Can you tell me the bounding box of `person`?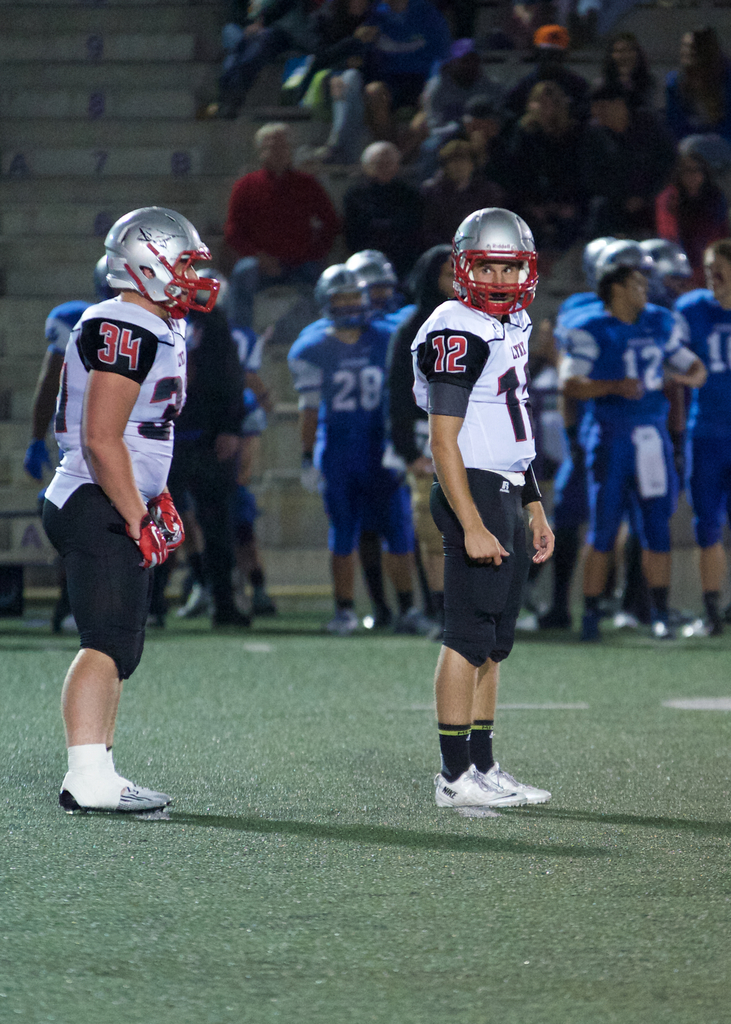
<bbox>445, 140, 529, 208</bbox>.
